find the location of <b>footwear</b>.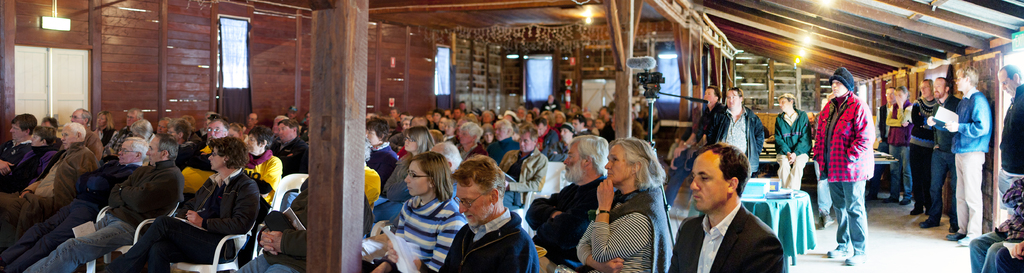
Location: BBox(843, 251, 870, 265).
